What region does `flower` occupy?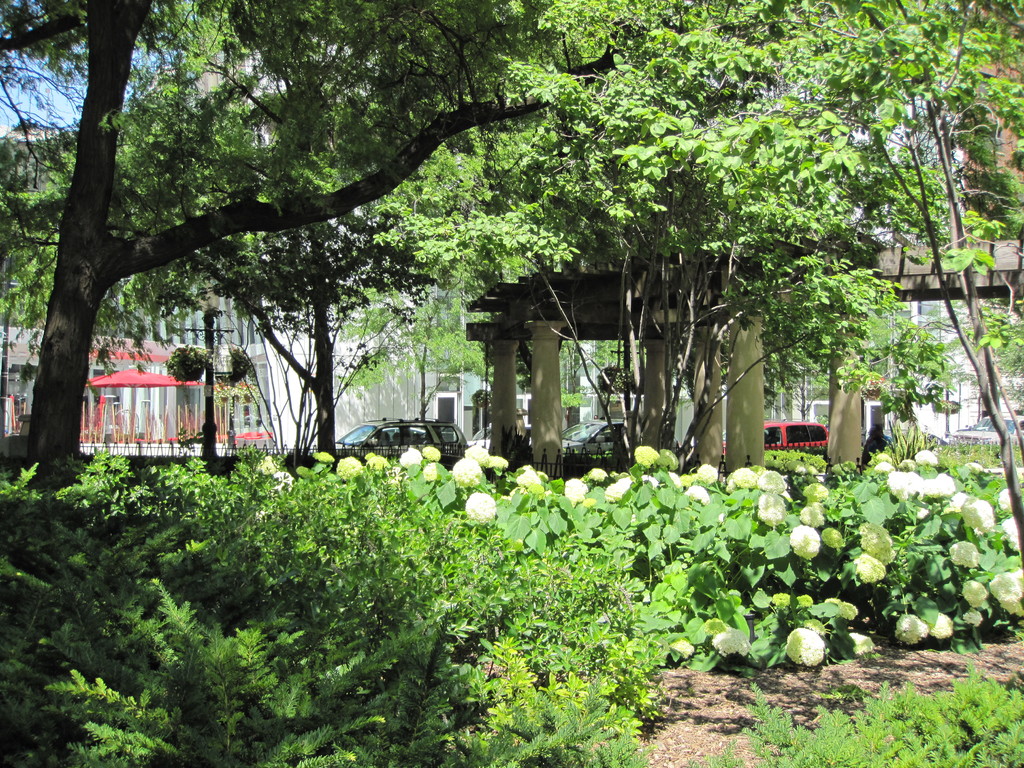
box(959, 496, 993, 538).
